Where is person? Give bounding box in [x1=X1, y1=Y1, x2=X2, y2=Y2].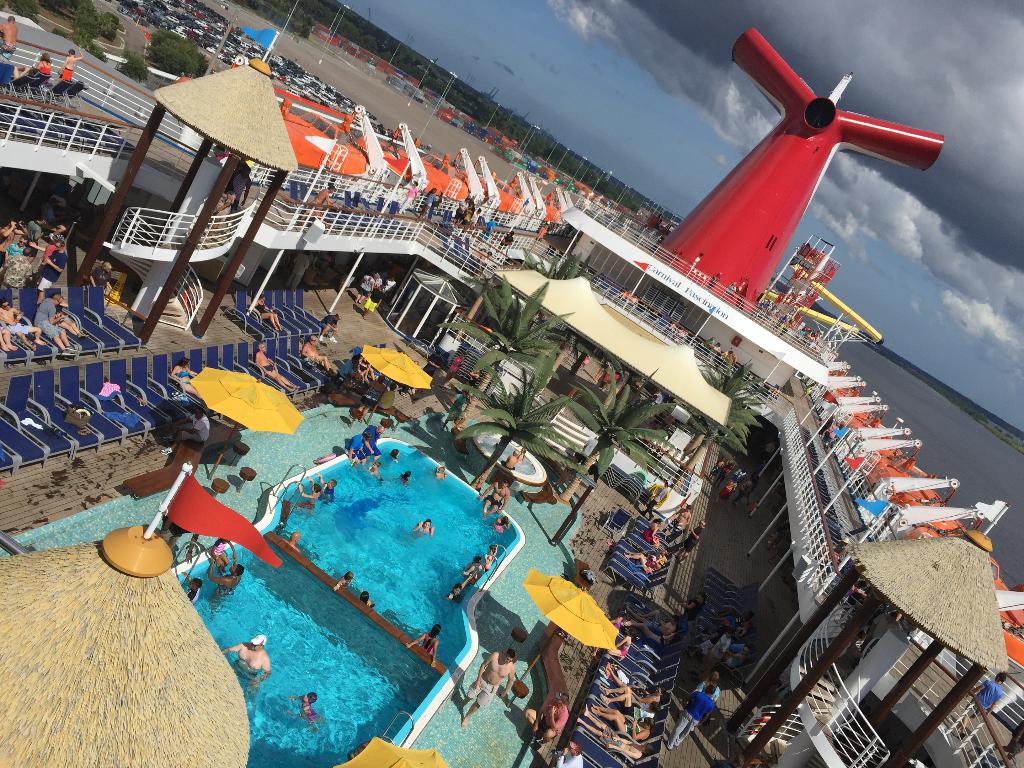
[x1=861, y1=611, x2=900, y2=661].
